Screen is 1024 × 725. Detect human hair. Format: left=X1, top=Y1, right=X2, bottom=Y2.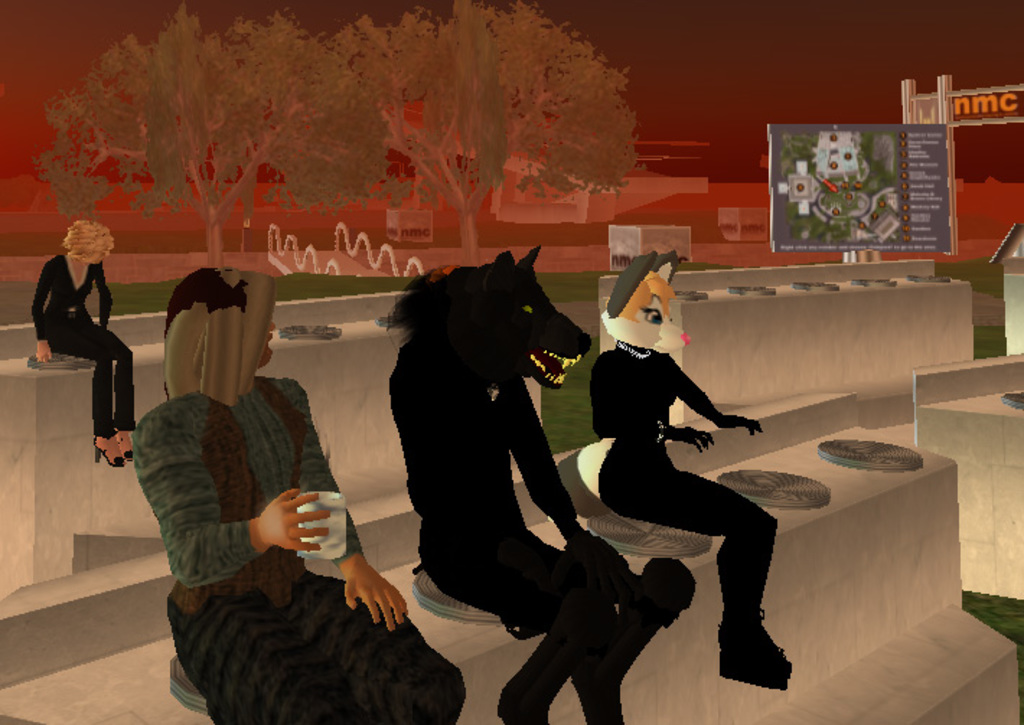
left=163, top=268, right=280, bottom=404.
